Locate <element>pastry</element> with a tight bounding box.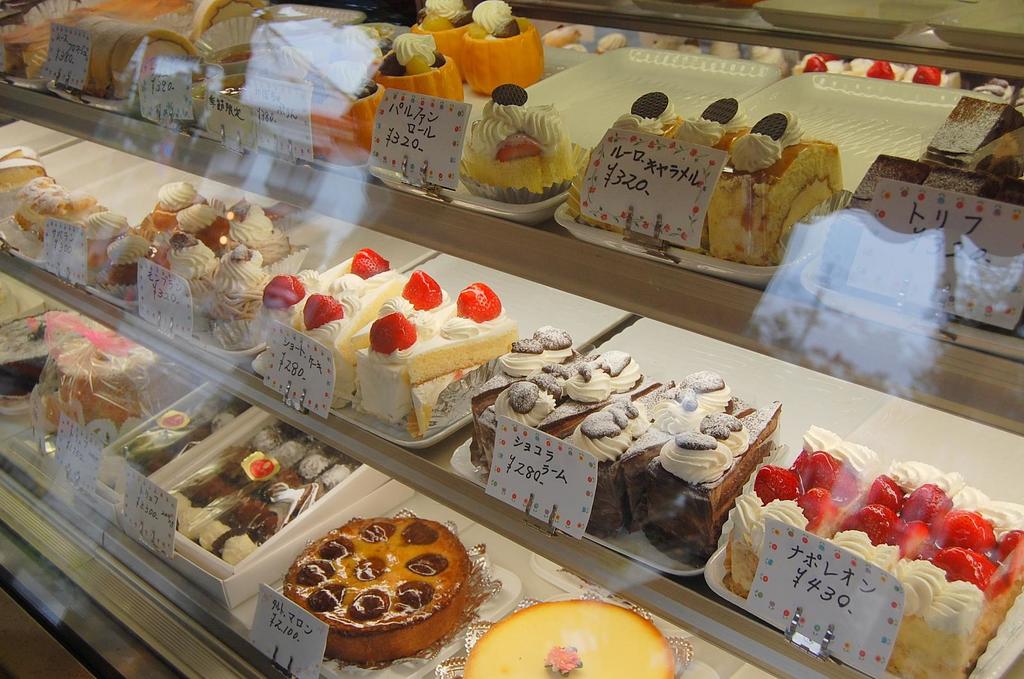
Rect(464, 77, 578, 199).
